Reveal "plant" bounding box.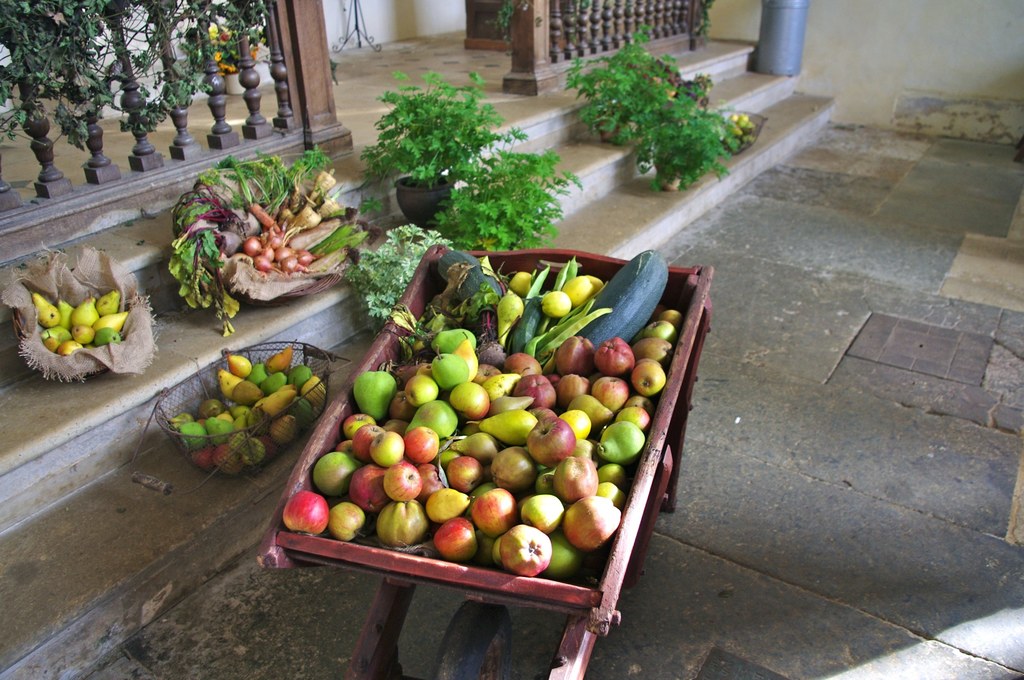
Revealed: rect(493, 0, 519, 40).
